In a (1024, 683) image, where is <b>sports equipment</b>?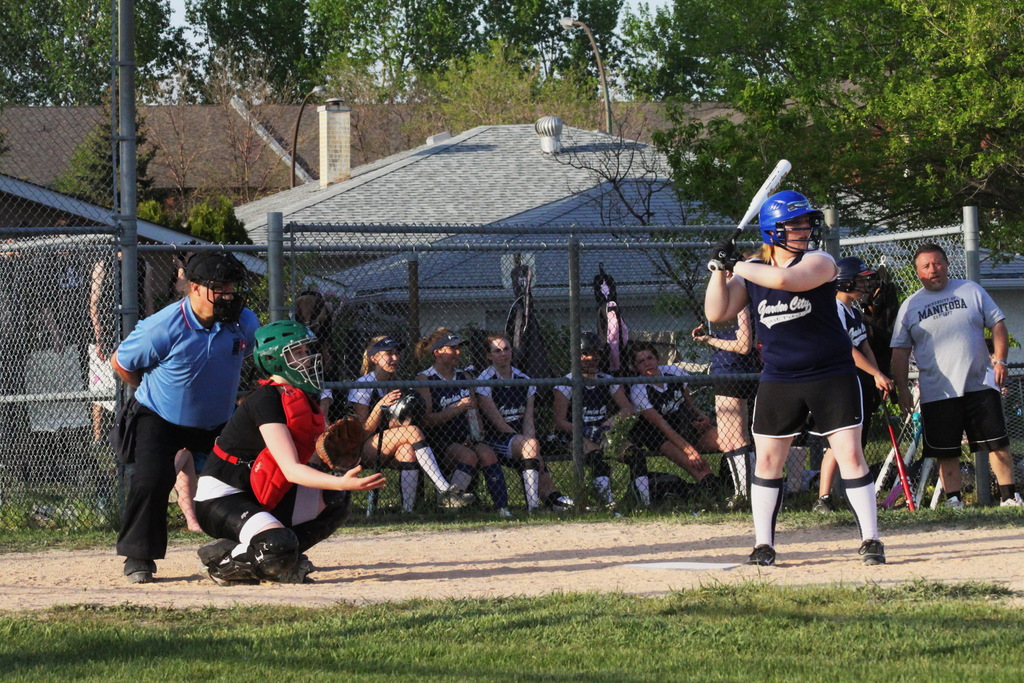
rect(252, 317, 324, 399).
